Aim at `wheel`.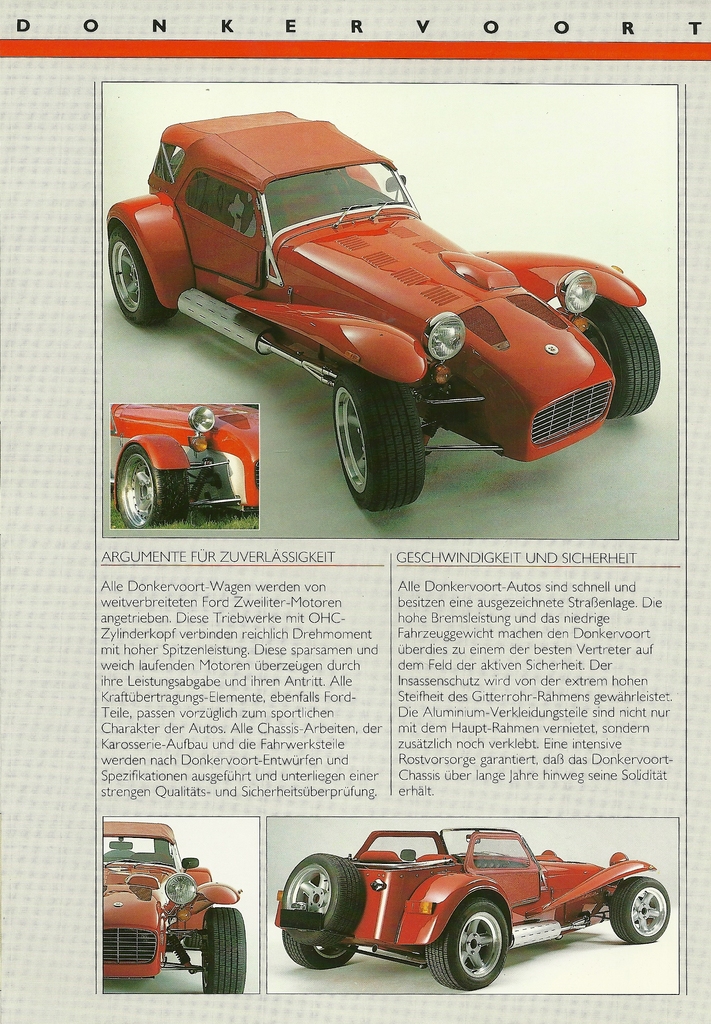
Aimed at x1=326, y1=365, x2=431, y2=497.
